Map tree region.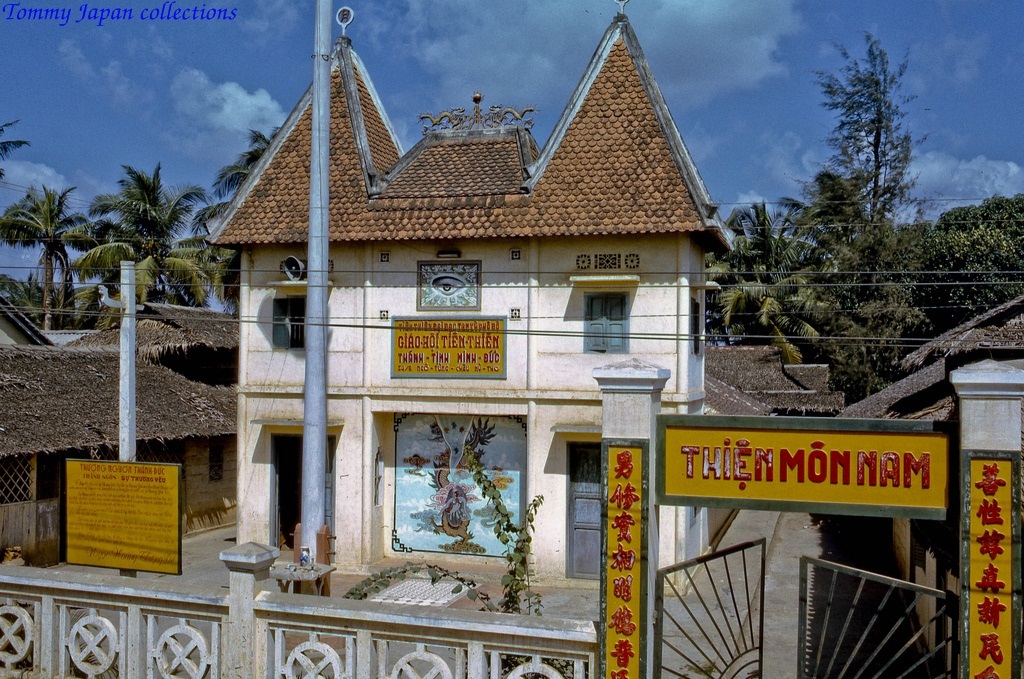
Mapped to <region>61, 211, 203, 306</region>.
